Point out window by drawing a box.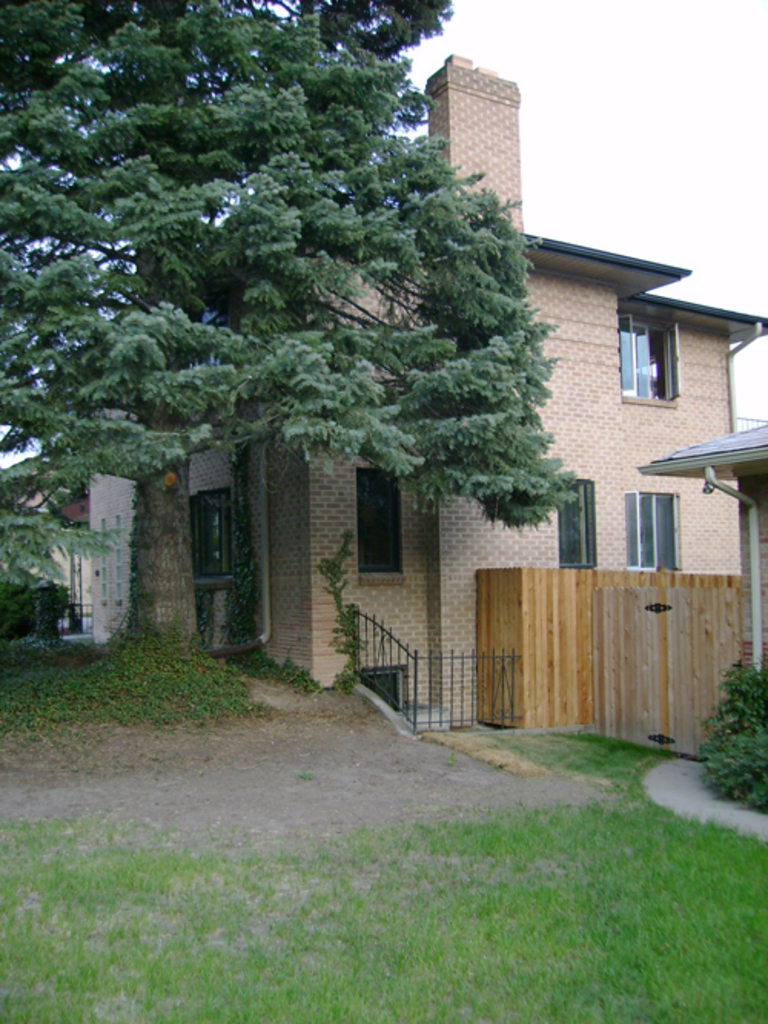
crop(614, 301, 673, 396).
